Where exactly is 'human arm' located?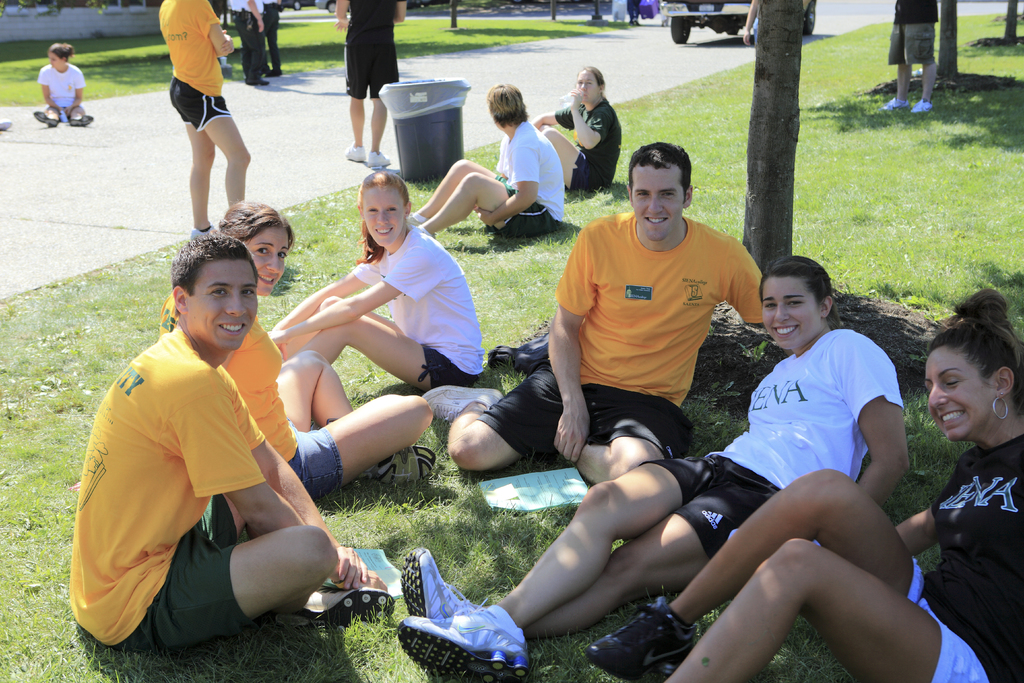
Its bounding box is {"x1": 541, "y1": 217, "x2": 611, "y2": 473}.
